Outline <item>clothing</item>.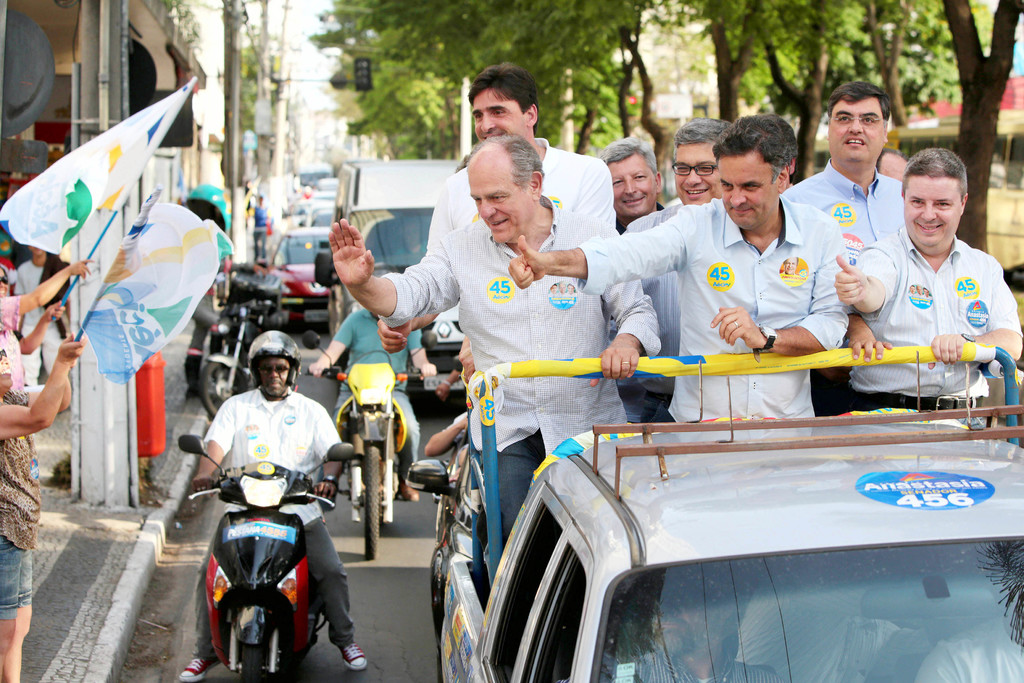
Outline: [845,174,1009,413].
